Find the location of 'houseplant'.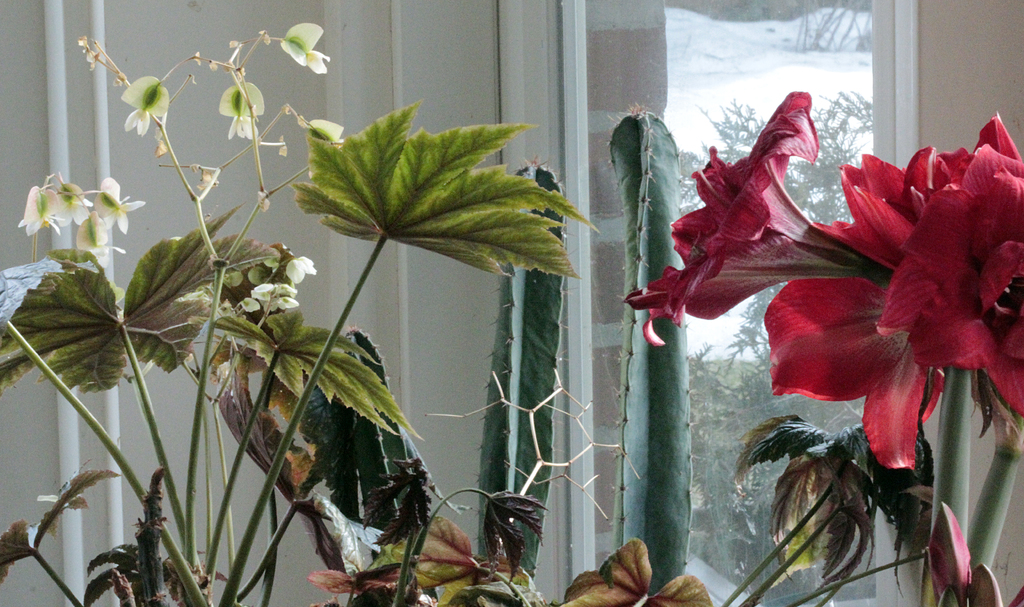
Location: bbox=(566, 85, 1023, 606).
